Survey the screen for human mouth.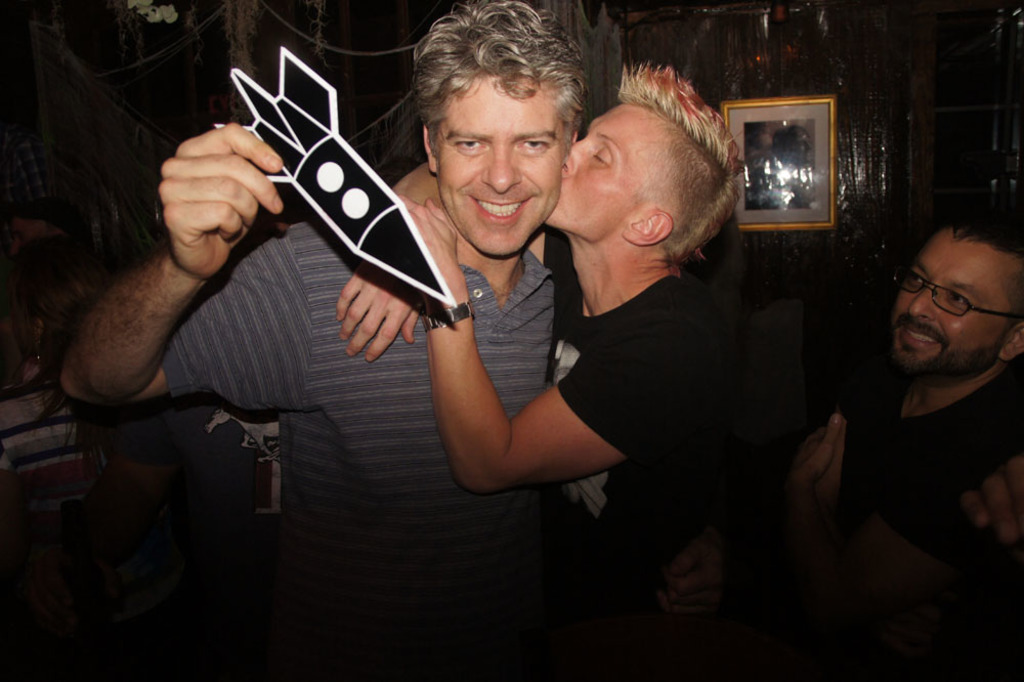
Survey found: [464,194,537,226].
